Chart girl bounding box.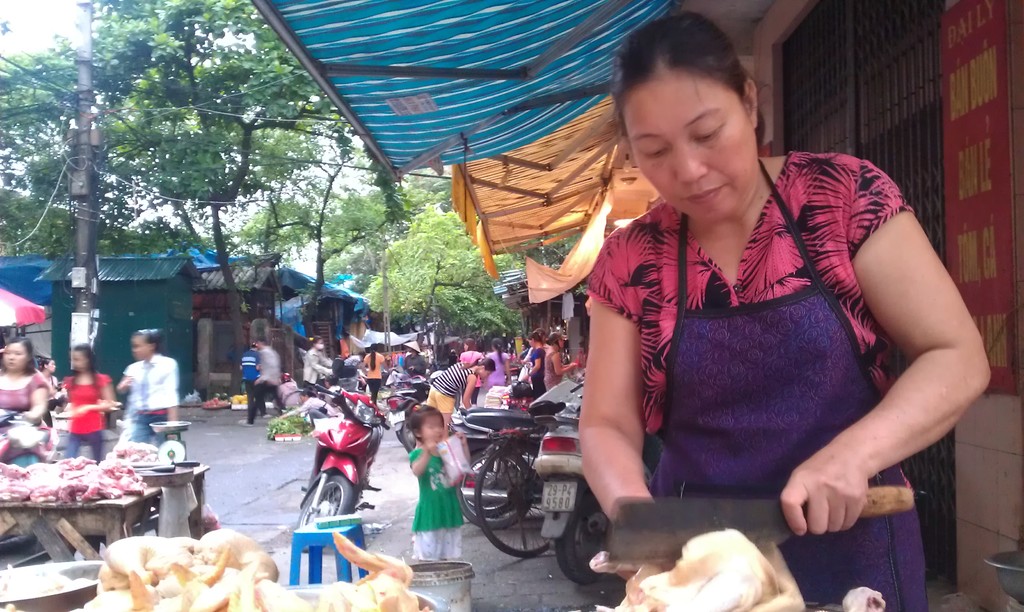
Charted: BBox(407, 405, 473, 562).
